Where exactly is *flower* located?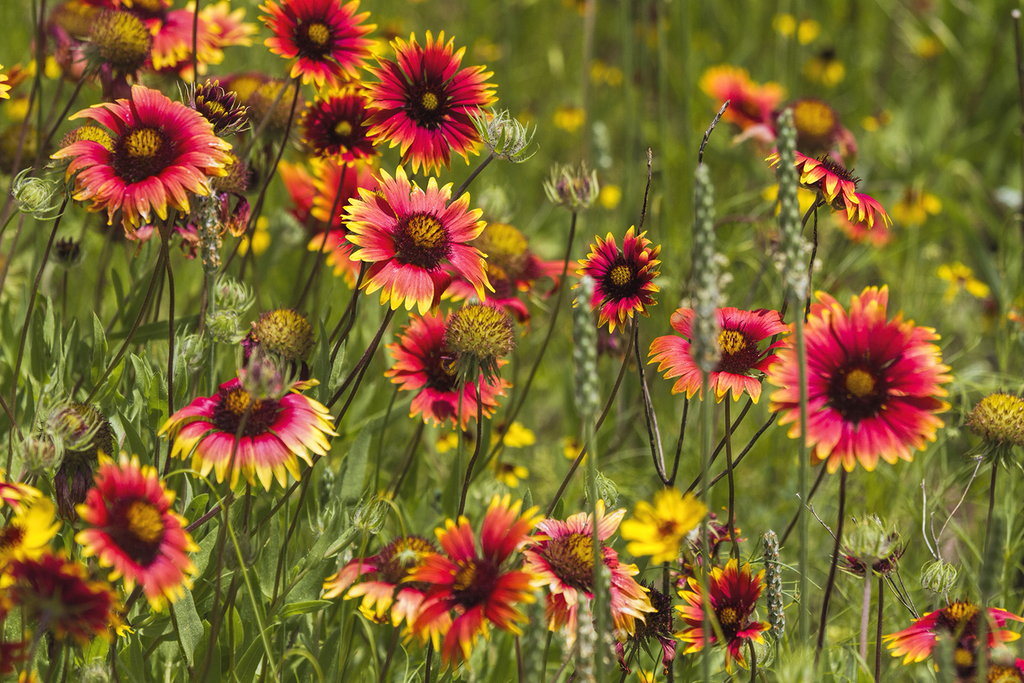
Its bounding box is 0,480,62,594.
